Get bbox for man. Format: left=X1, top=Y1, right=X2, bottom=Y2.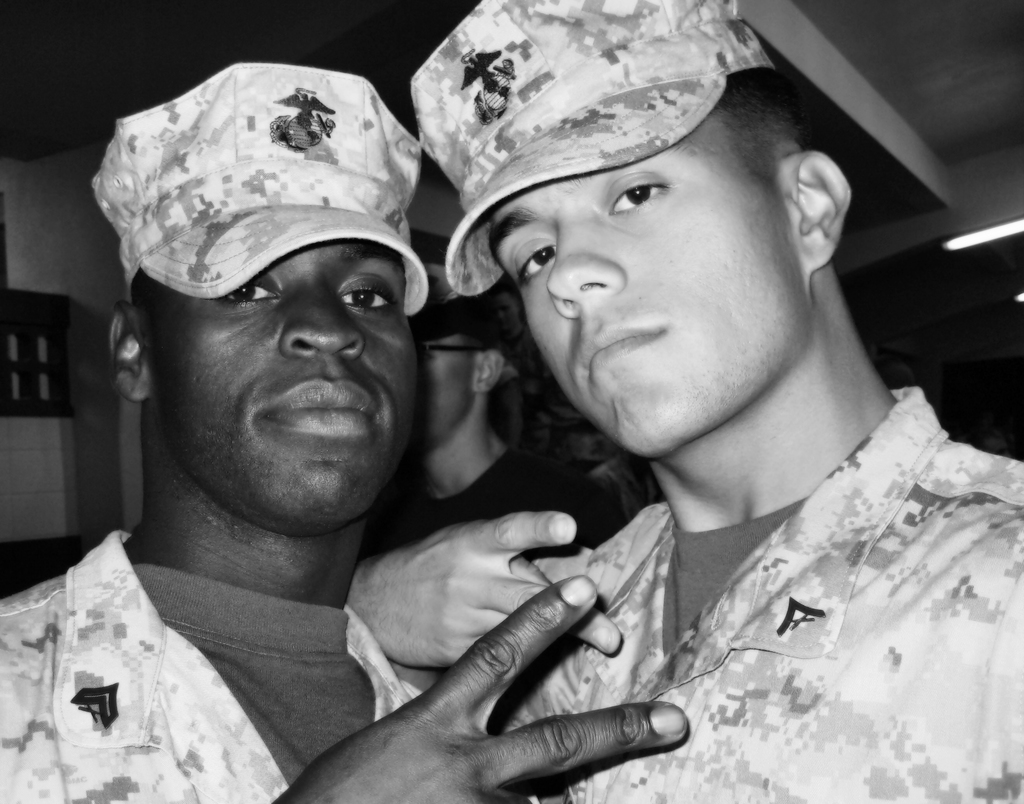
left=0, top=60, right=701, bottom=803.
